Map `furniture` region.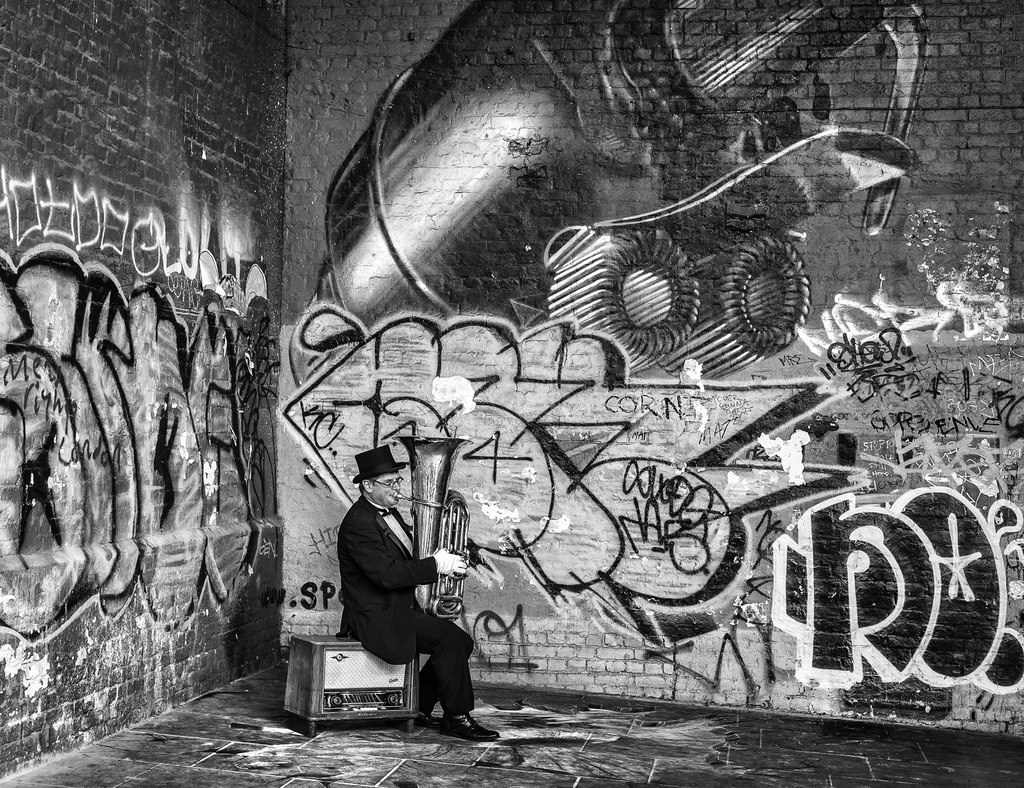
Mapped to select_region(284, 635, 422, 737).
